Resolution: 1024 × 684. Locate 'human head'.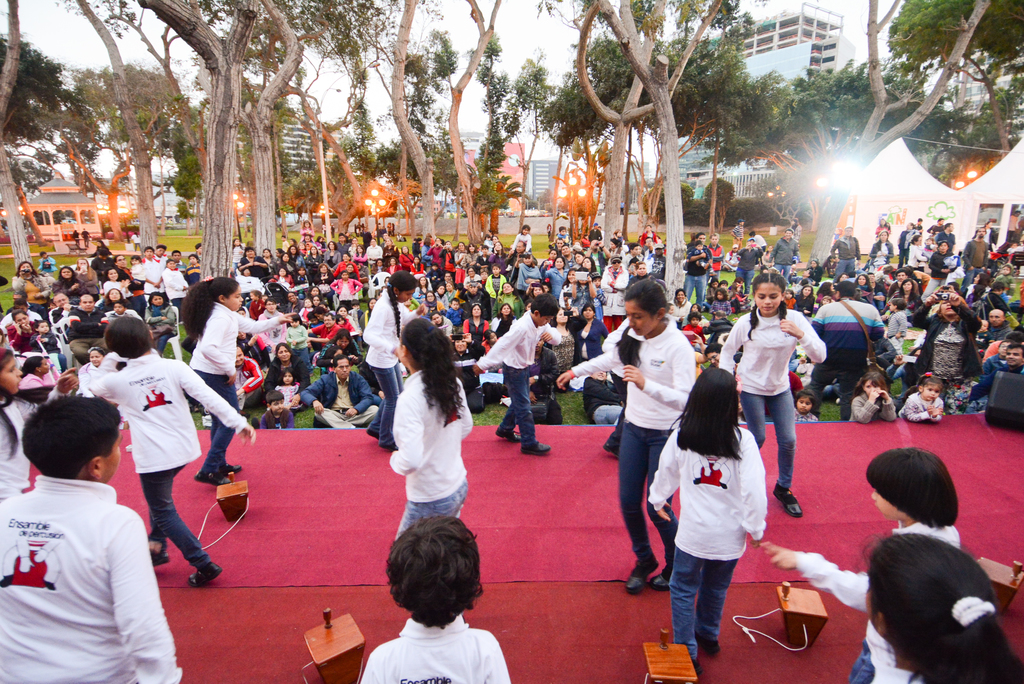
bbox=[106, 266, 117, 281].
